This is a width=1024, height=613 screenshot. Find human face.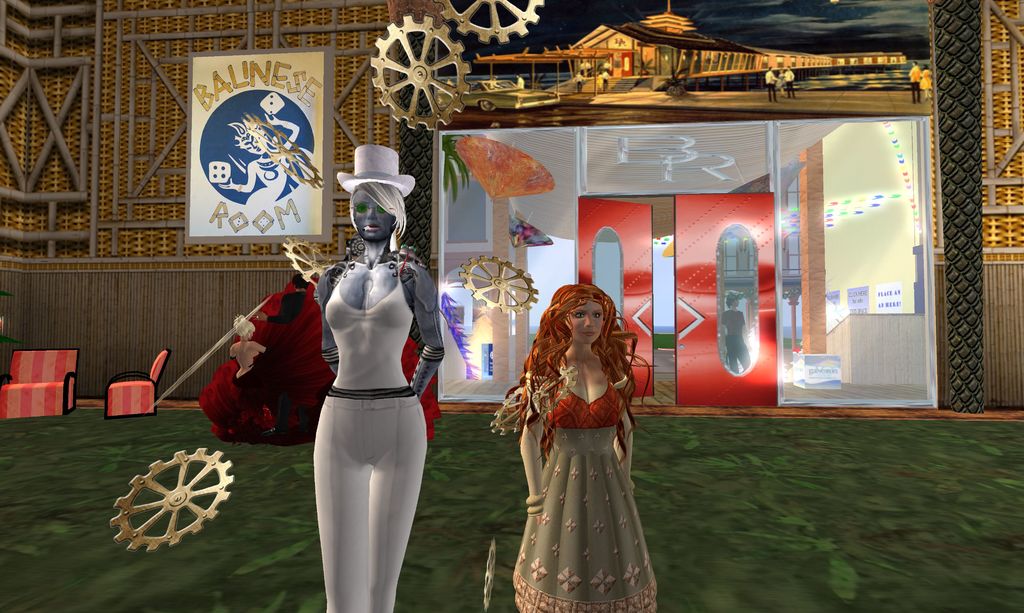
Bounding box: l=244, t=138, r=257, b=155.
